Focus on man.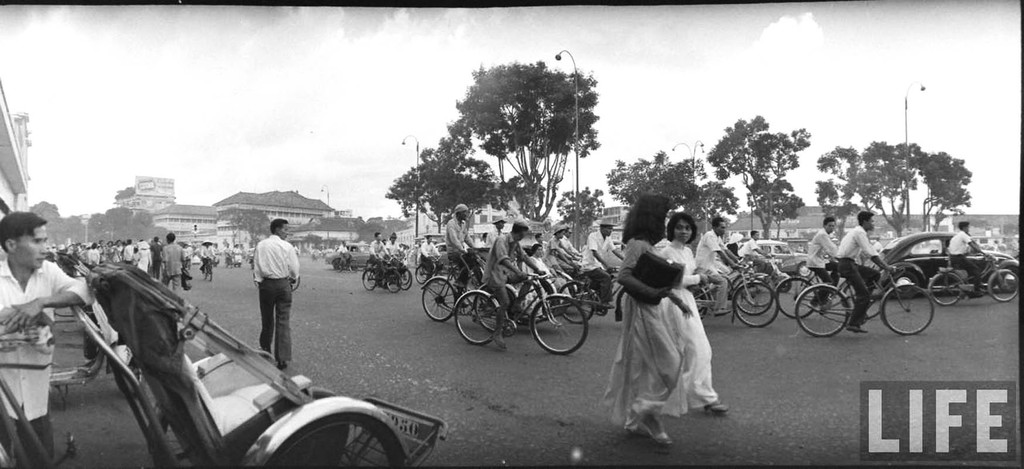
Focused at (251, 215, 302, 376).
